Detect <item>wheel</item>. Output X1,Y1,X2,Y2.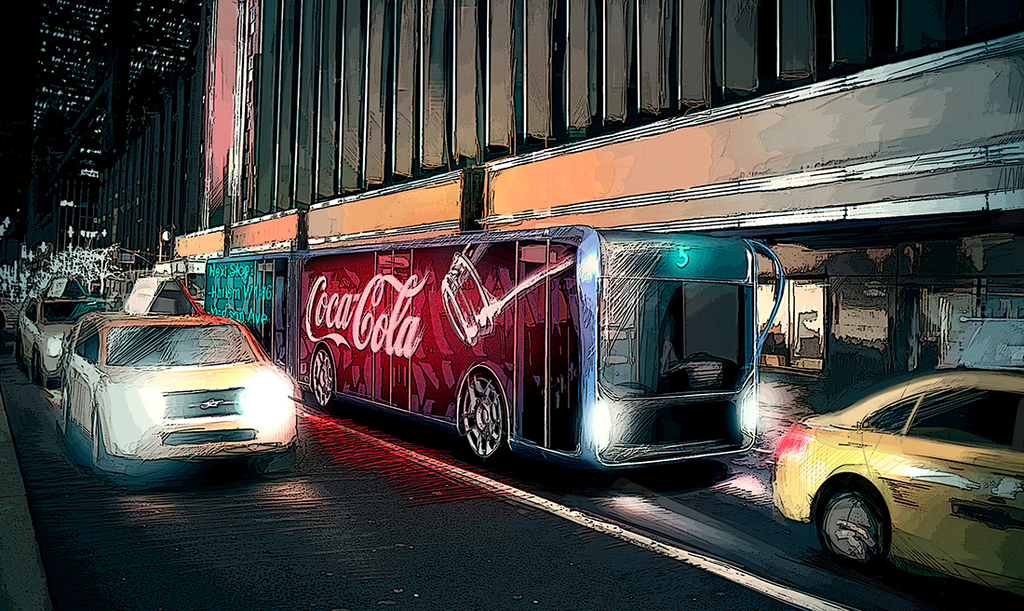
35,345,45,385.
